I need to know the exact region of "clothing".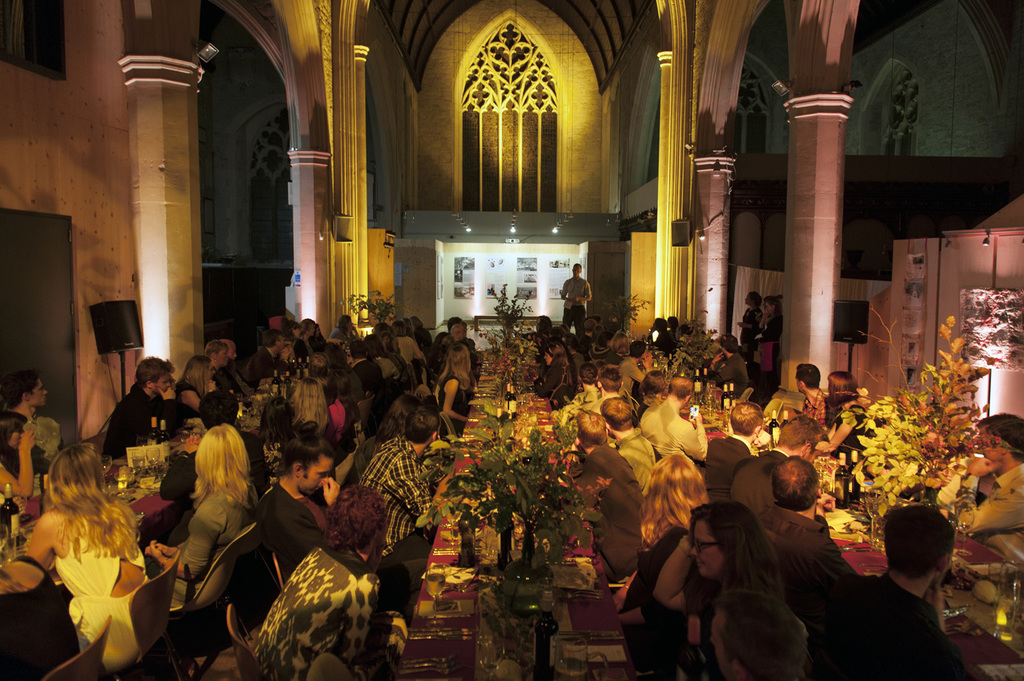
Region: [672, 592, 758, 680].
